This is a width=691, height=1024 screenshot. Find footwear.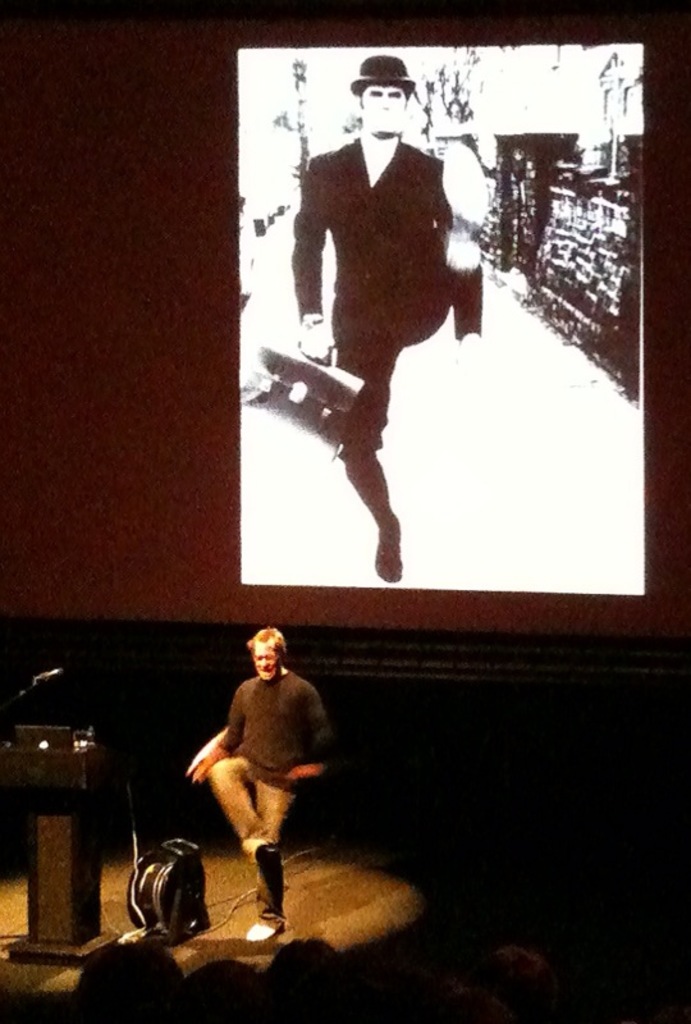
Bounding box: (244,918,284,945).
